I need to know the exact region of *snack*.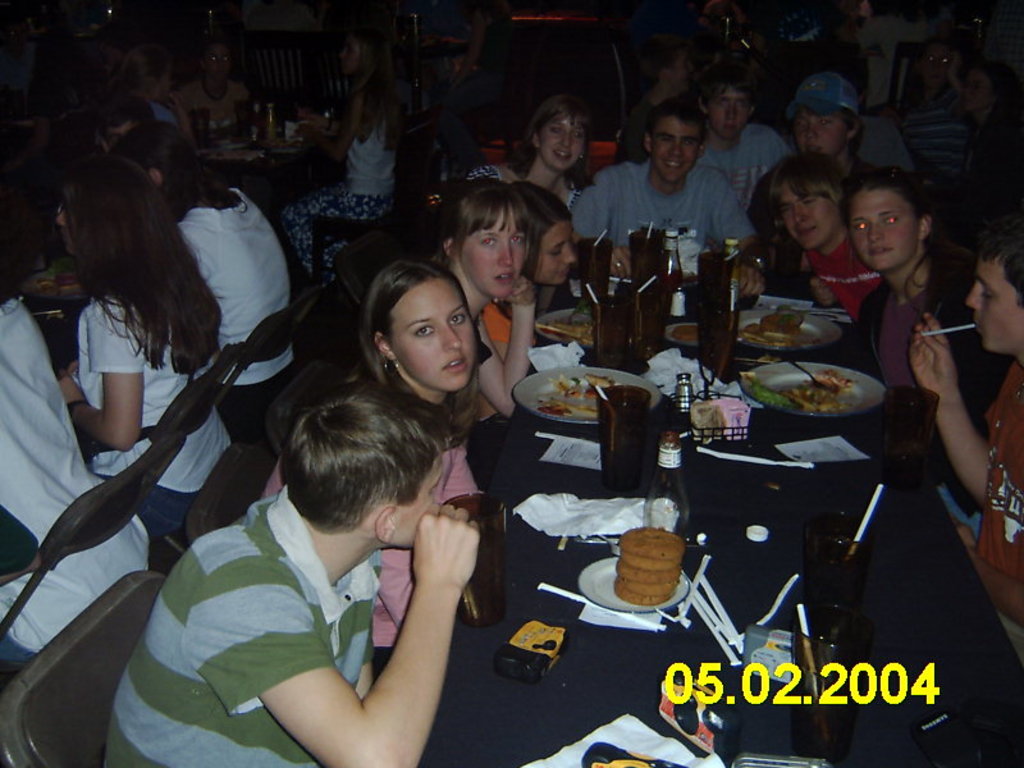
Region: box(782, 369, 859, 417).
